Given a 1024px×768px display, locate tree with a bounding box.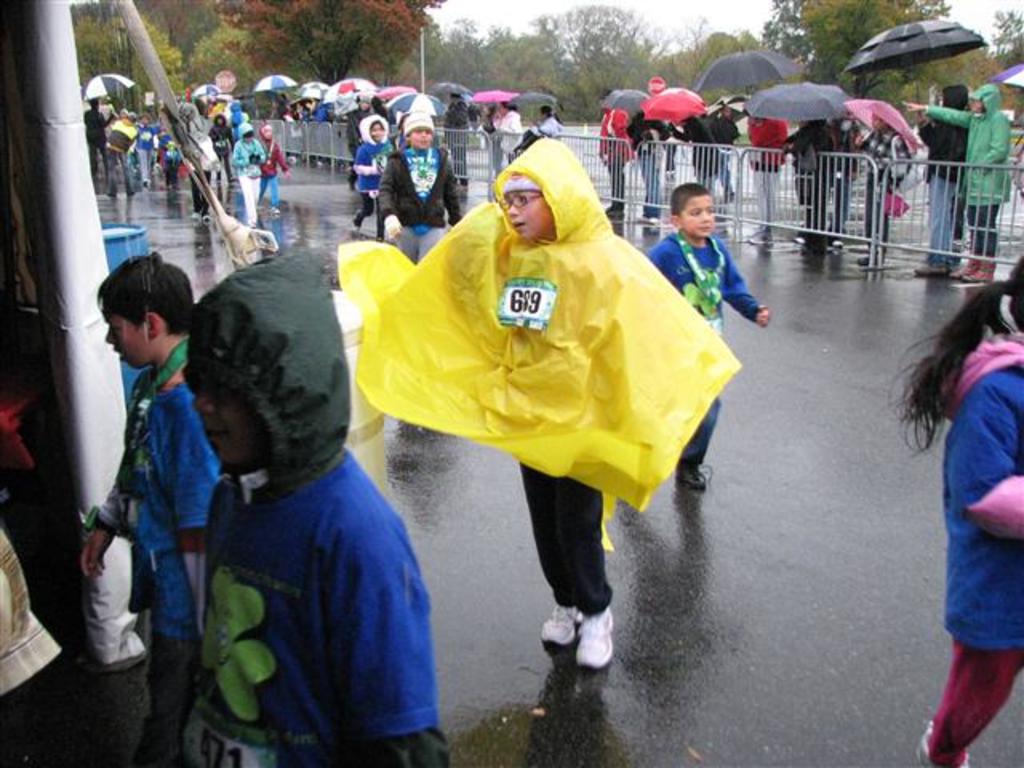
Located: [x1=758, y1=0, x2=949, y2=67].
